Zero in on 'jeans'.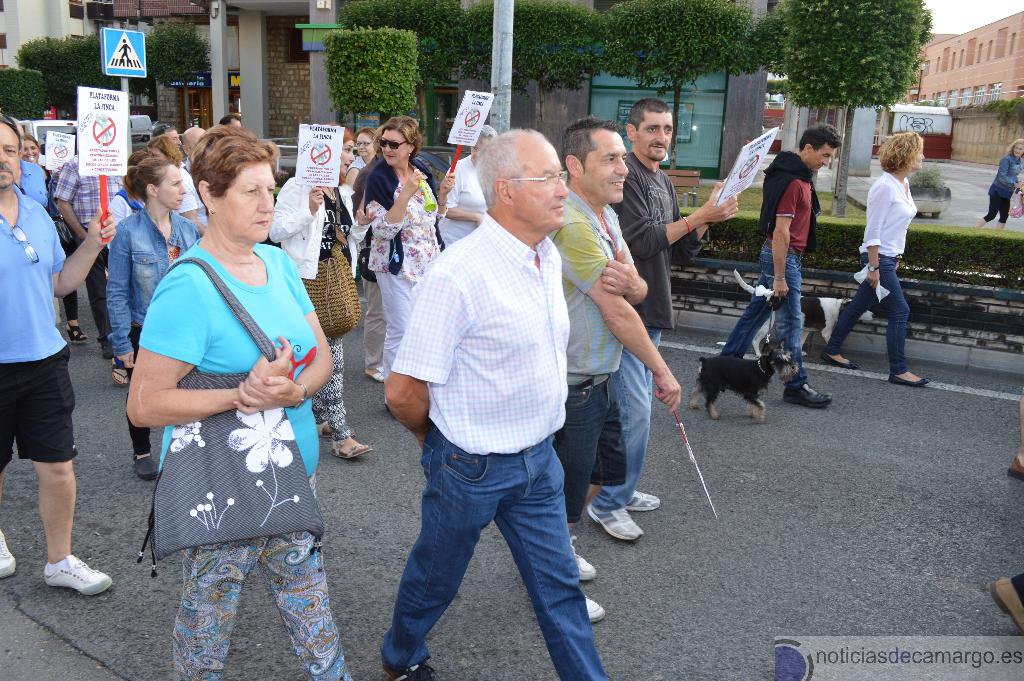
Zeroed in: bbox=(378, 425, 612, 680).
